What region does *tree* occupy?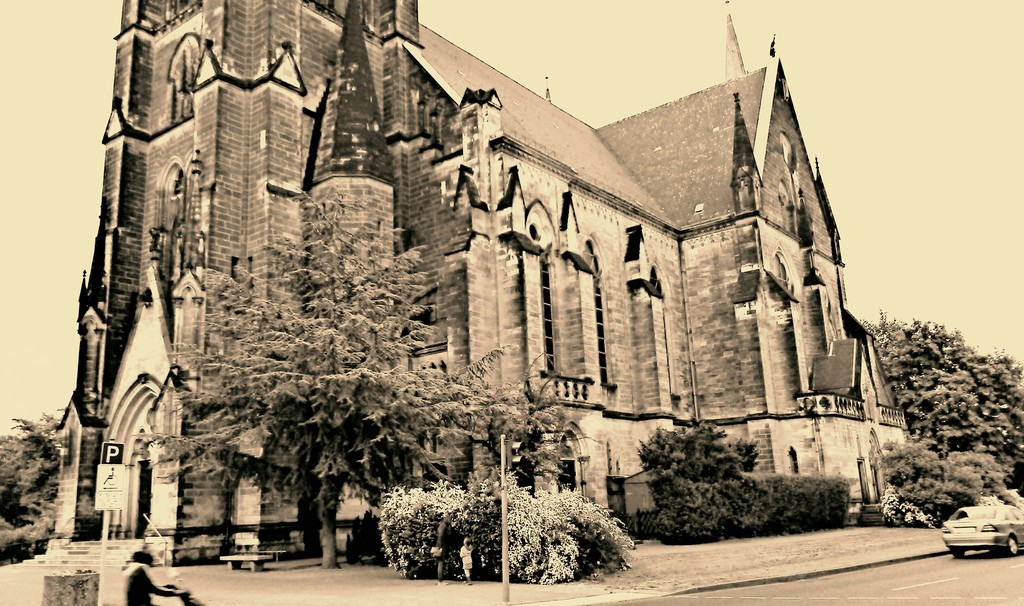
630:419:795:532.
